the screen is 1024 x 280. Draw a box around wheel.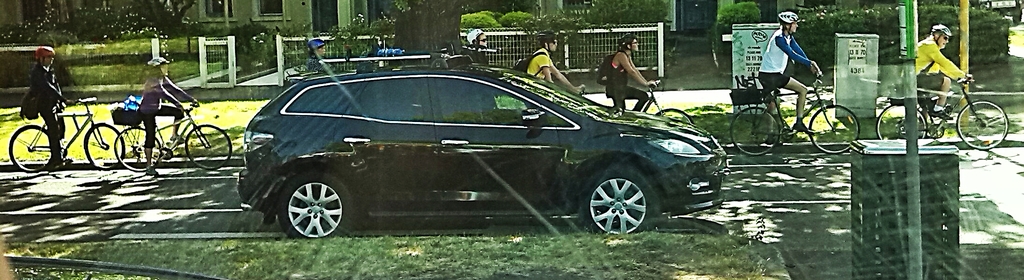
(270, 169, 358, 240).
